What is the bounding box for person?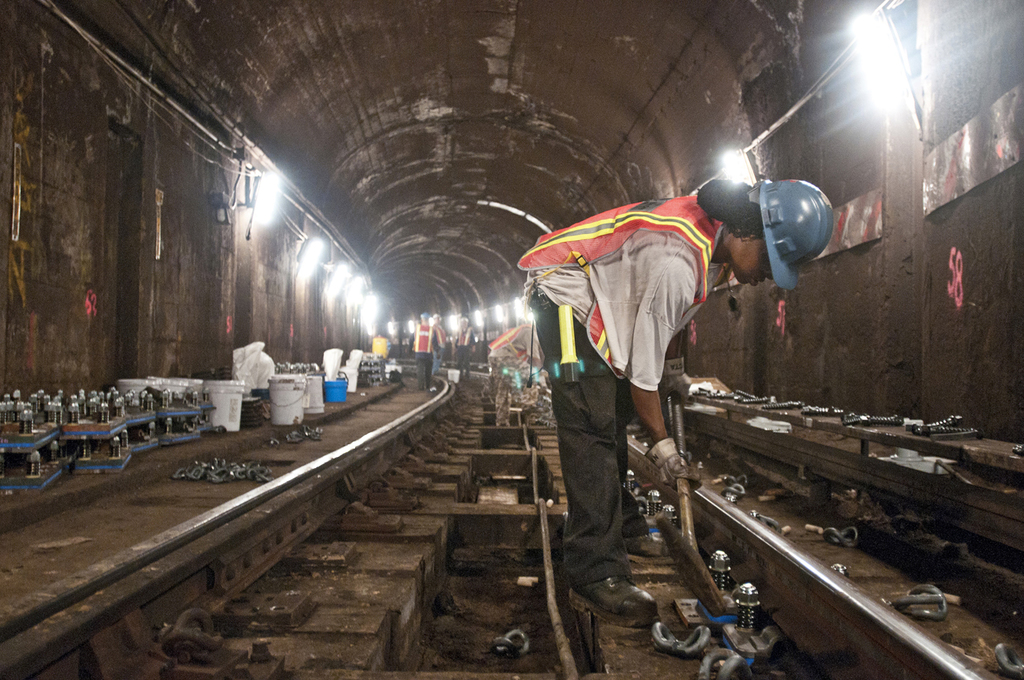
locate(489, 325, 546, 398).
